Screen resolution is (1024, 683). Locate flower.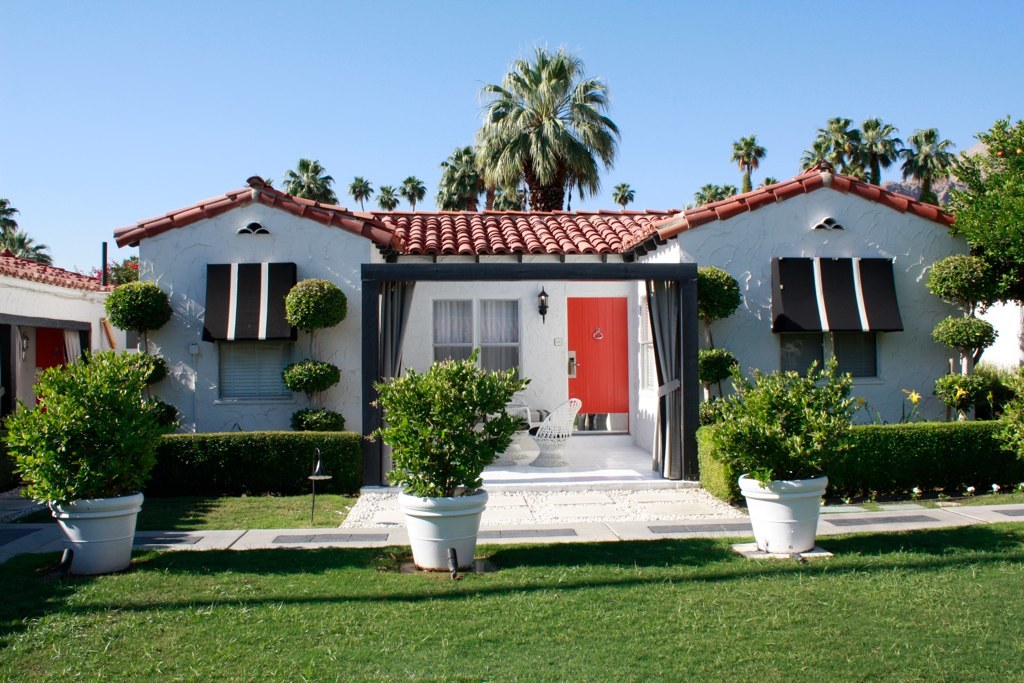
905 385 921 397.
